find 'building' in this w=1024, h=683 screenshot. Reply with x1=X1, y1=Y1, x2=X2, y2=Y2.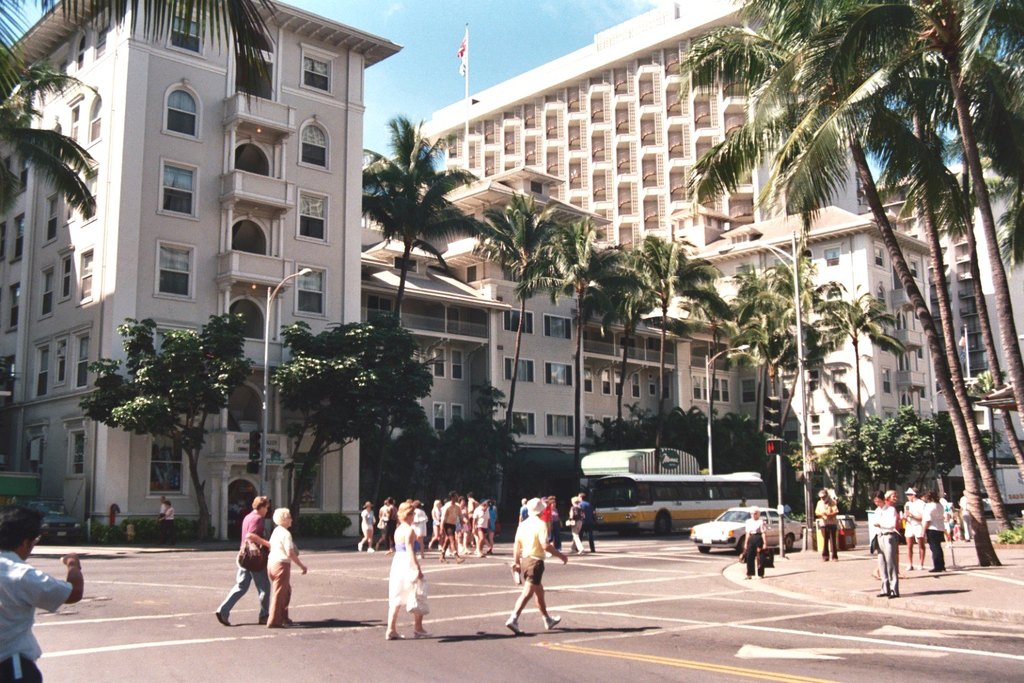
x1=406, y1=0, x2=1023, y2=473.
